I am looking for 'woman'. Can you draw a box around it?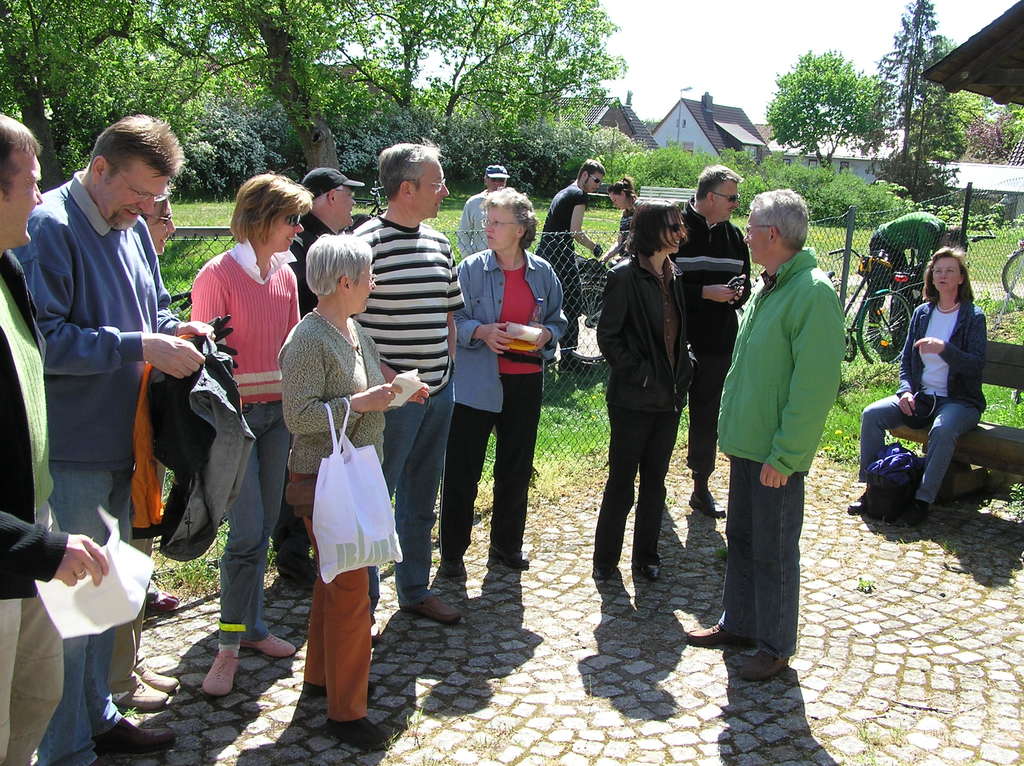
Sure, the bounding box is box=[438, 183, 566, 579].
